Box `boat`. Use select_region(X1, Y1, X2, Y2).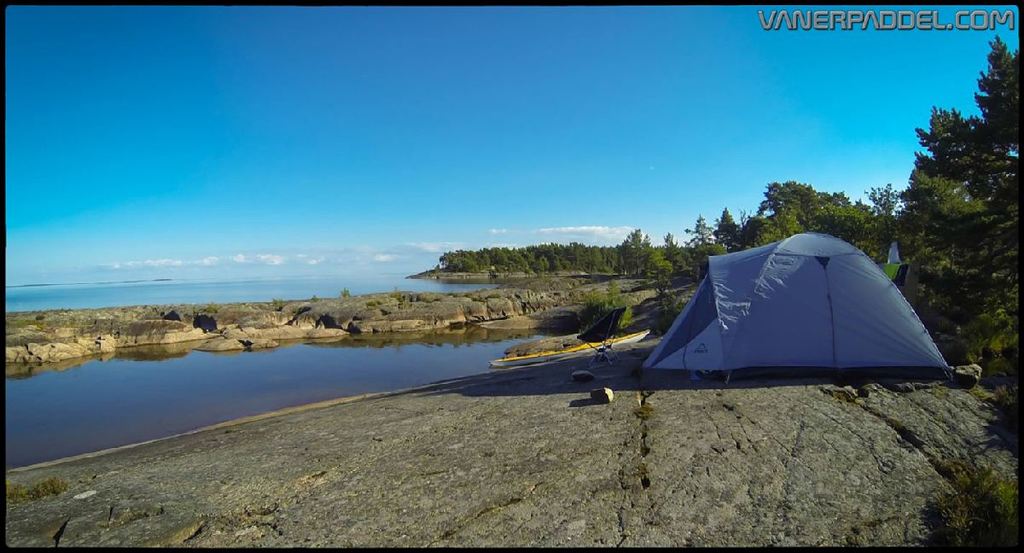
select_region(486, 329, 649, 363).
